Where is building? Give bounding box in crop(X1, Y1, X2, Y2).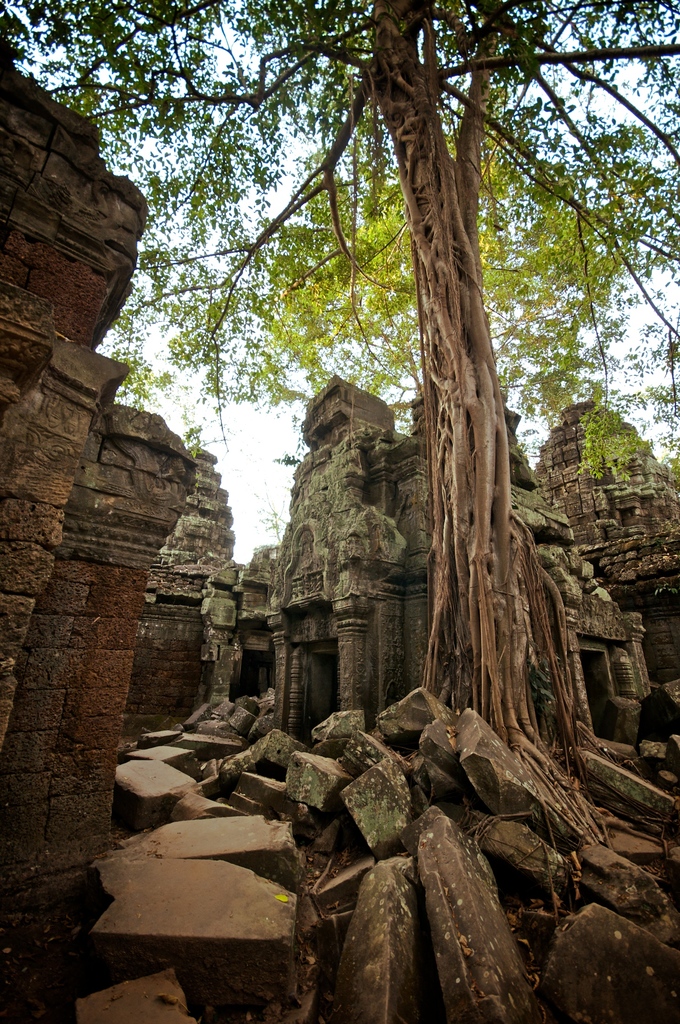
crop(525, 399, 679, 686).
